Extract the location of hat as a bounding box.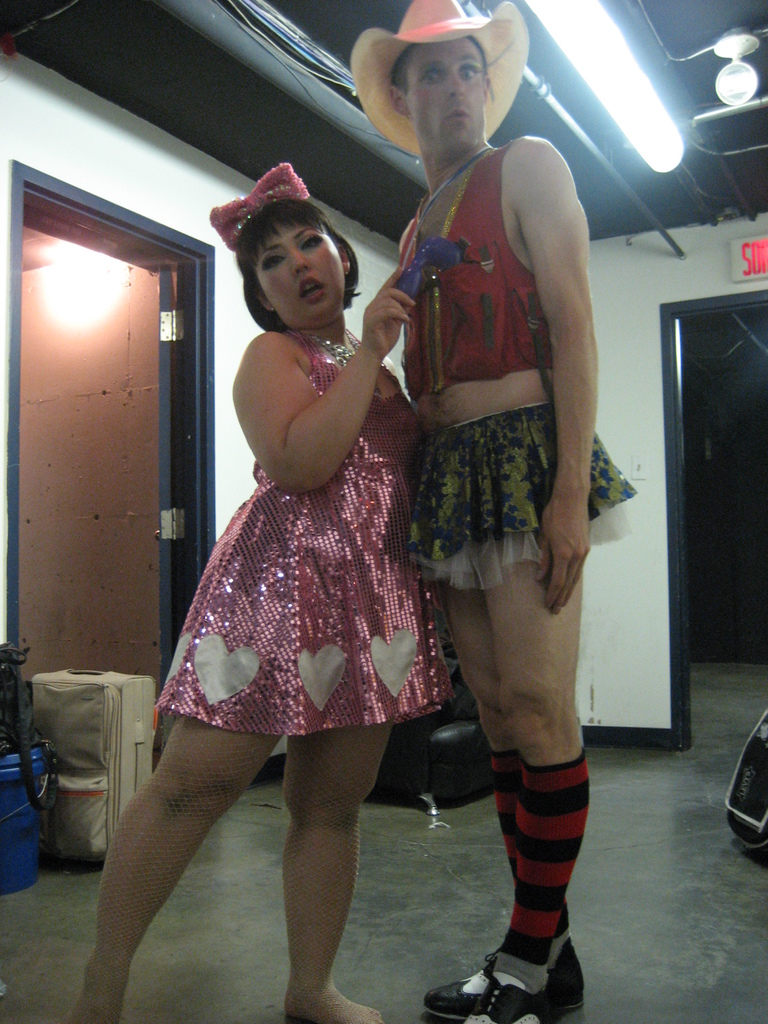
[348, 0, 529, 160].
